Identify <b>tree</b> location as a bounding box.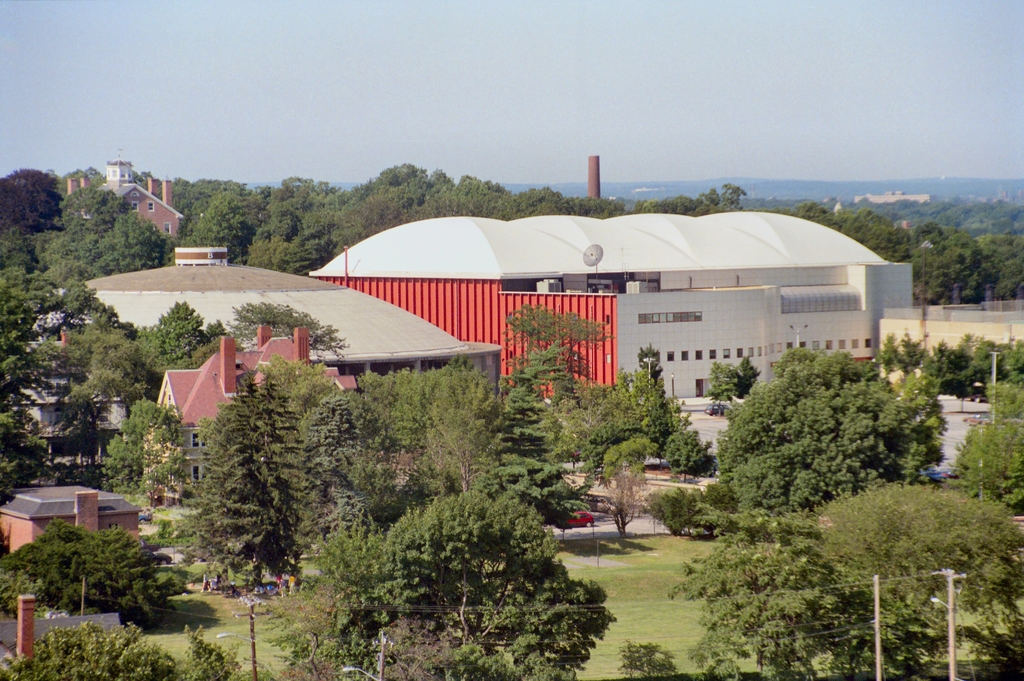
[x1=488, y1=352, x2=593, y2=524].
